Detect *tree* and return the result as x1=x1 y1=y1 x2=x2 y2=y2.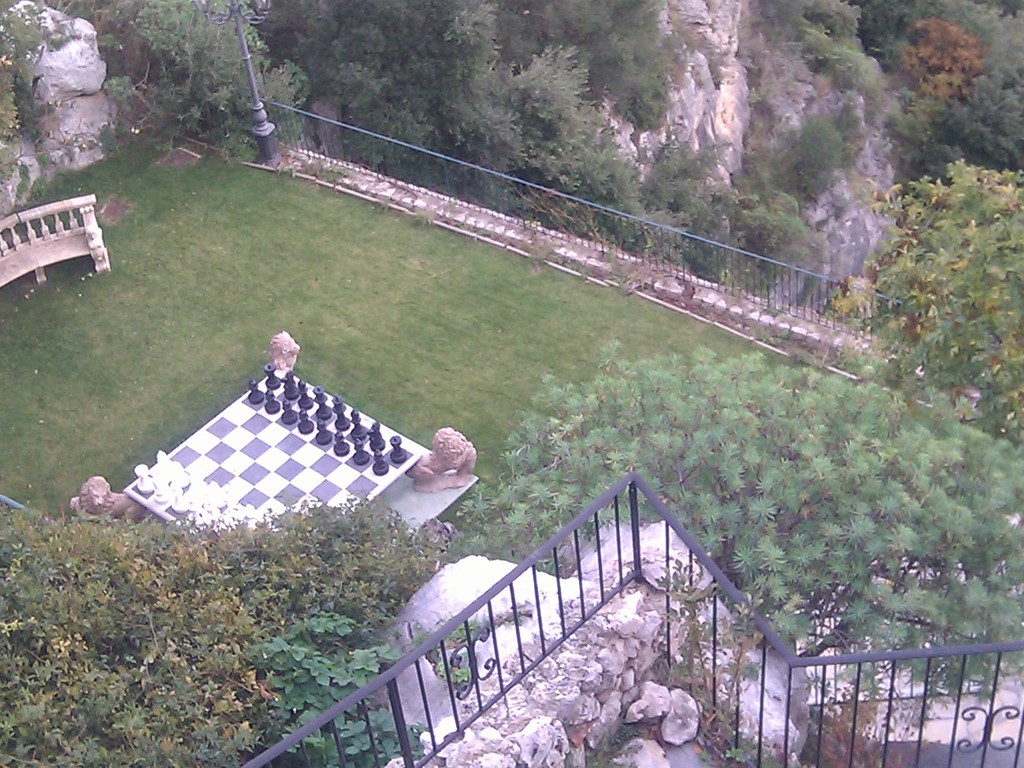
x1=823 y1=159 x2=1023 y2=437.
